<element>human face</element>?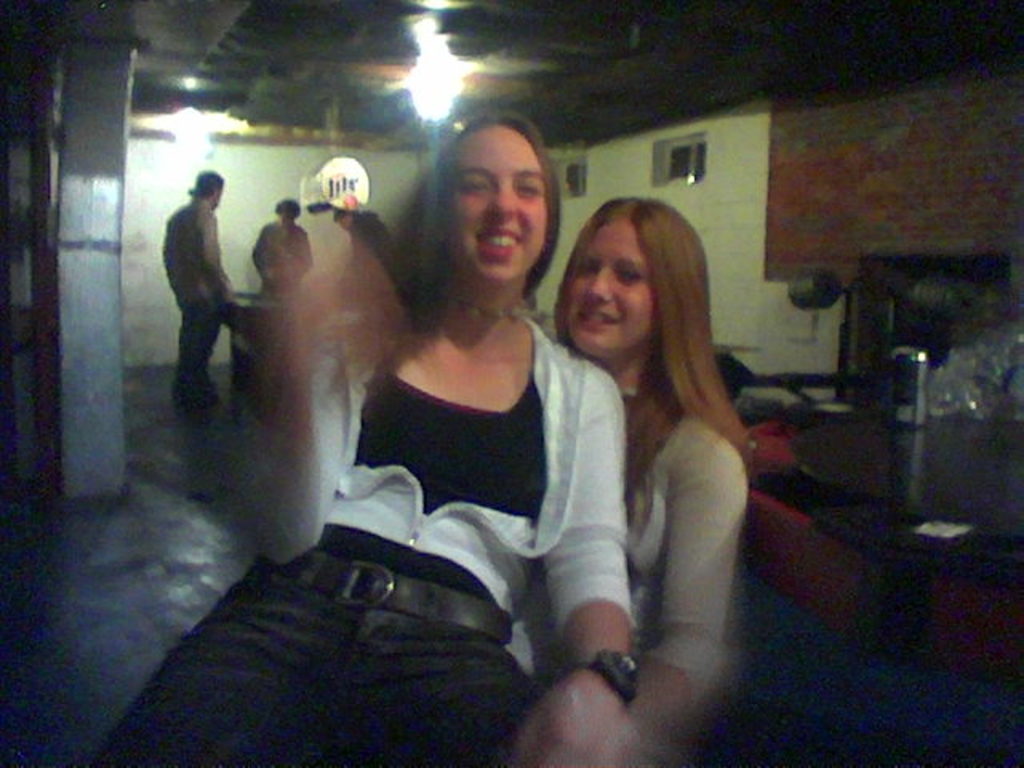
region(570, 219, 656, 358)
